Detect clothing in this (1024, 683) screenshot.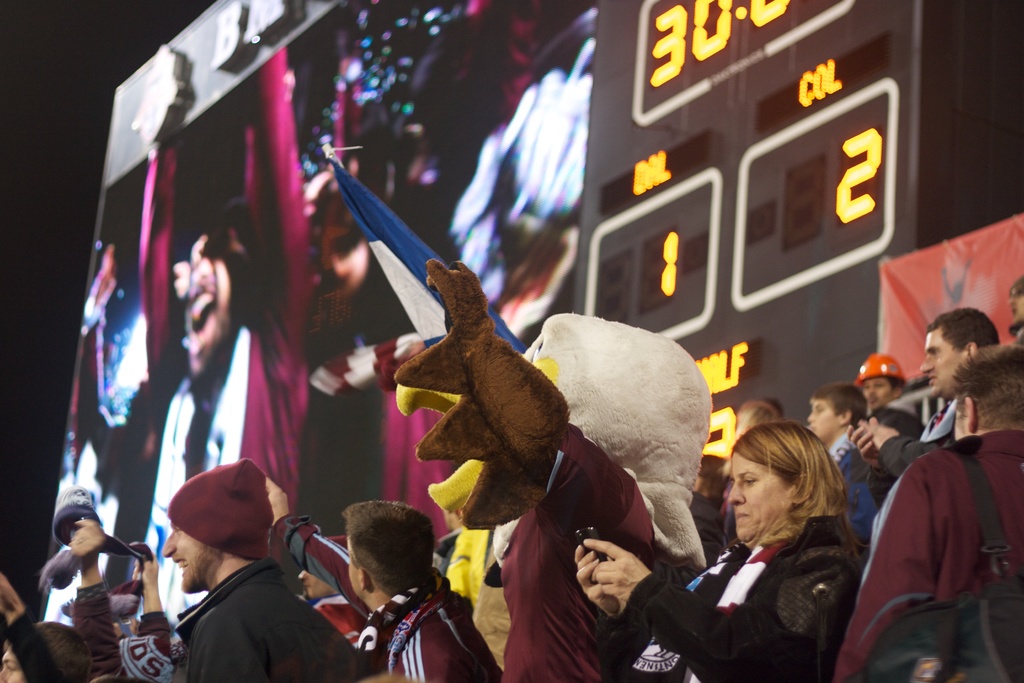
Detection: pyautogui.locateOnScreen(71, 309, 159, 591).
